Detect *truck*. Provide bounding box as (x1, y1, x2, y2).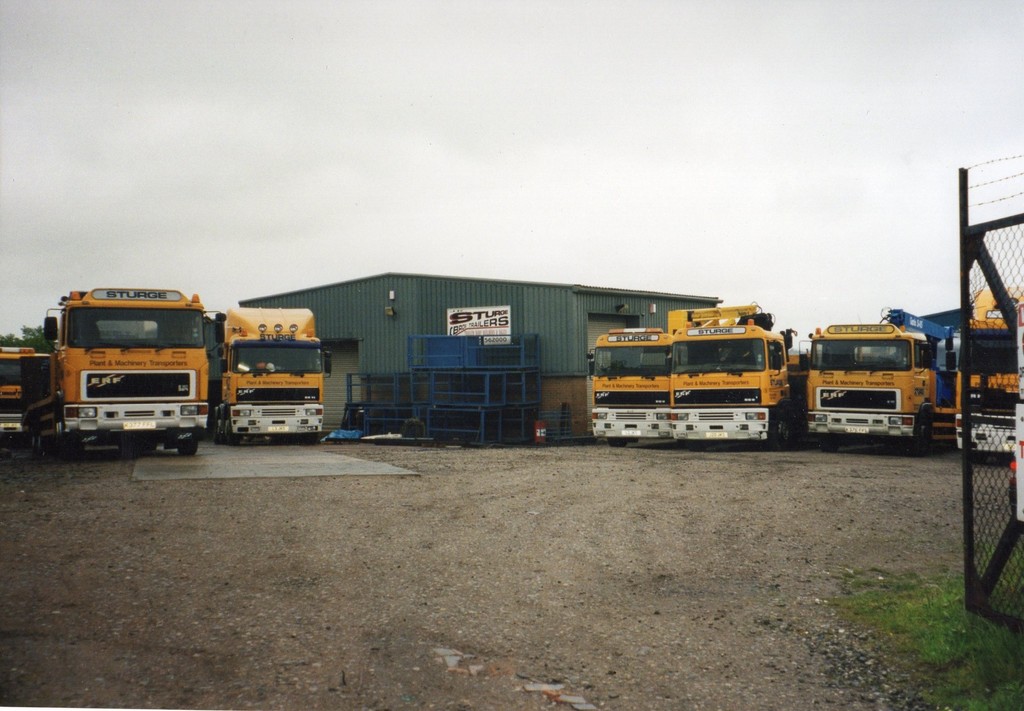
(670, 313, 794, 453).
